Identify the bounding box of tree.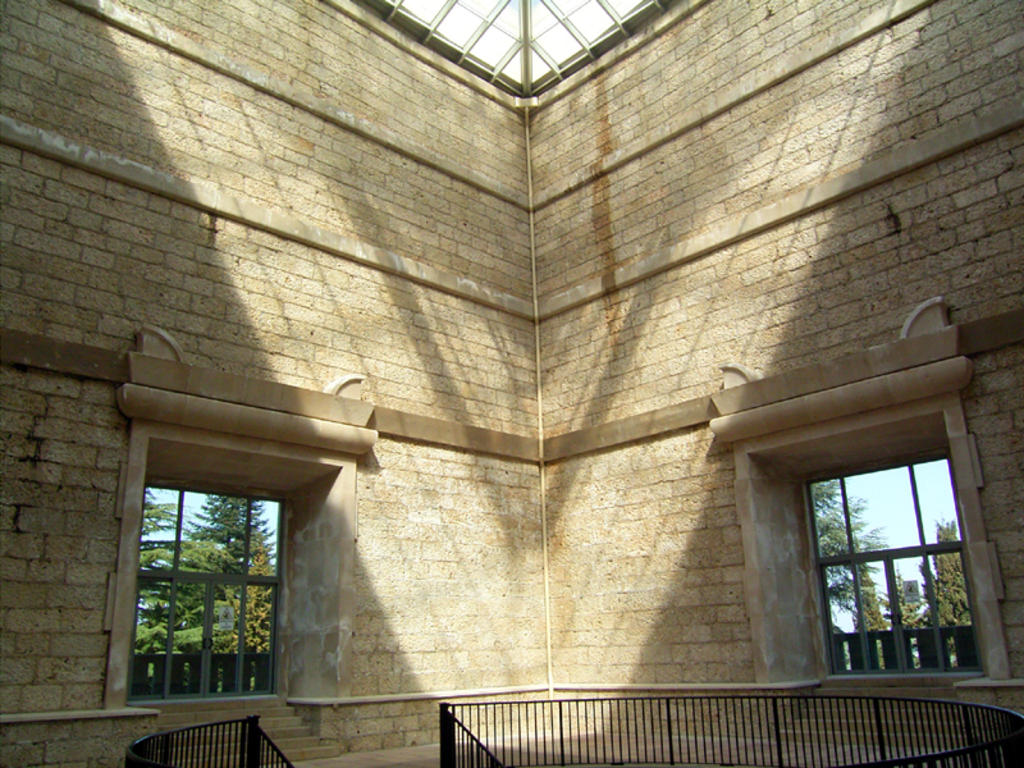
detection(206, 543, 292, 673).
